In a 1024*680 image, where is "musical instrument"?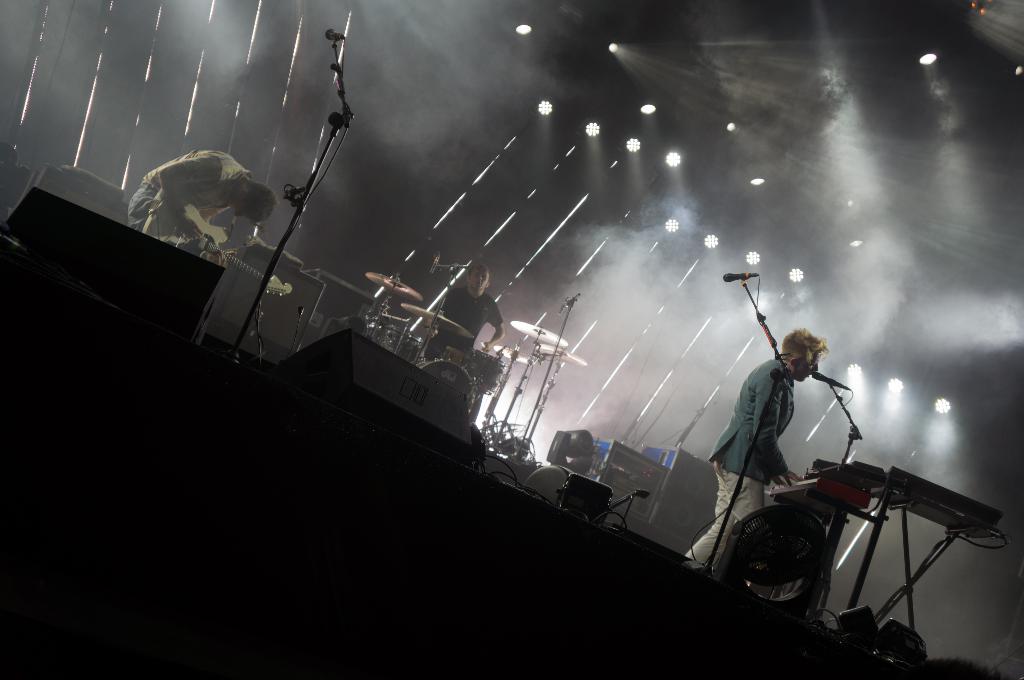
505, 316, 570, 345.
